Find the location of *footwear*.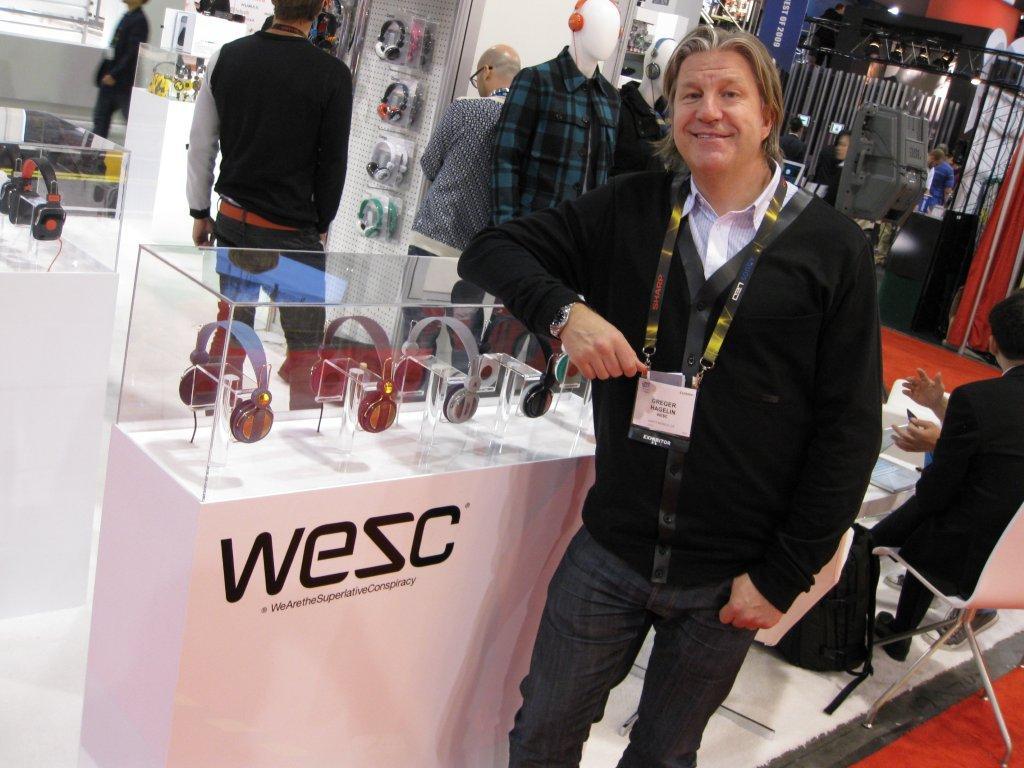
Location: x1=877, y1=607, x2=907, y2=664.
